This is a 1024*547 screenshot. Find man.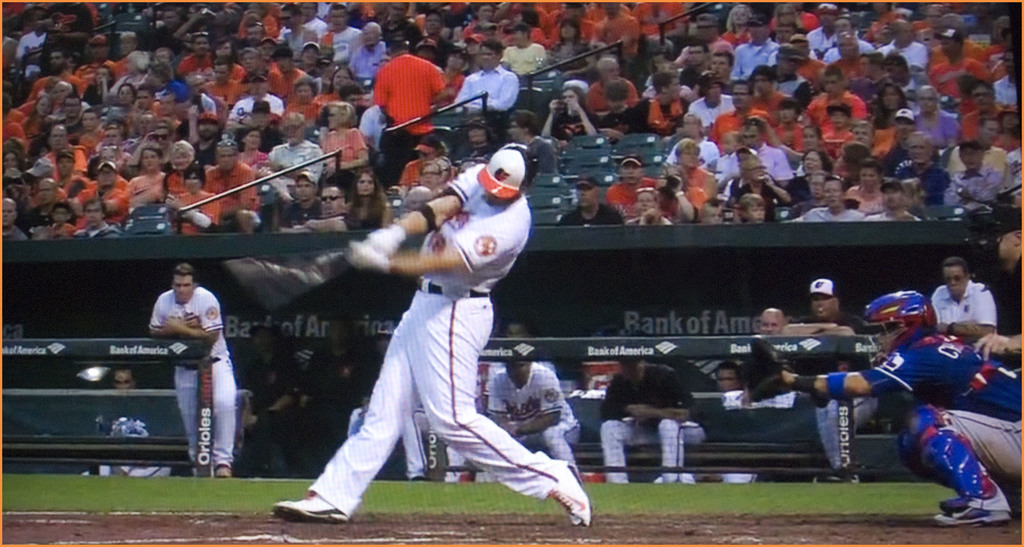
Bounding box: <box>278,171,316,222</box>.
